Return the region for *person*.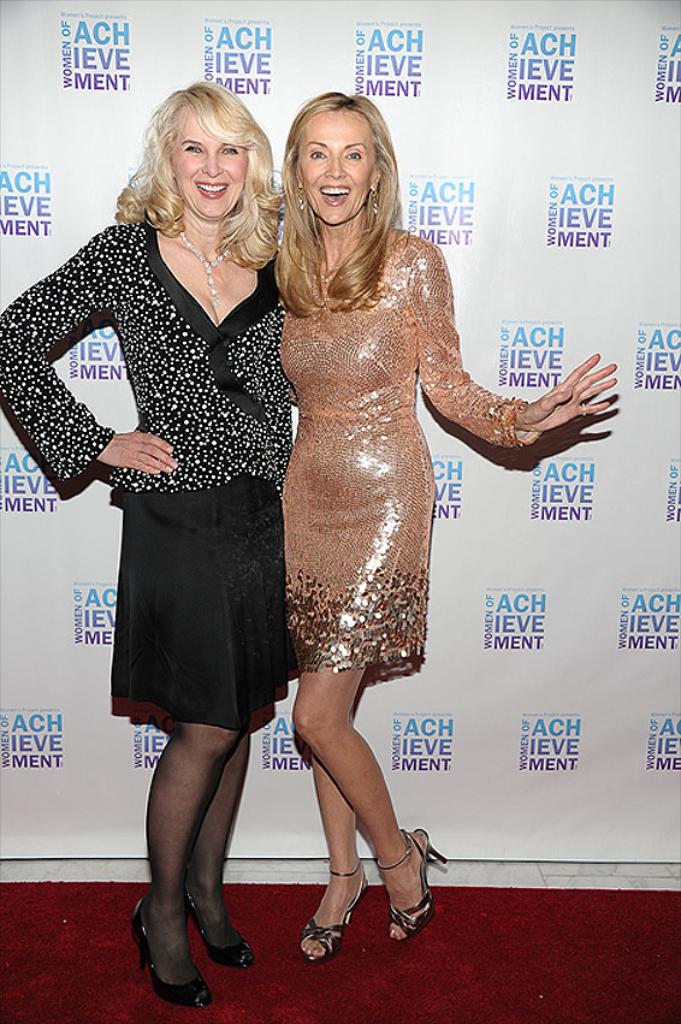
Rect(0, 76, 301, 1002).
